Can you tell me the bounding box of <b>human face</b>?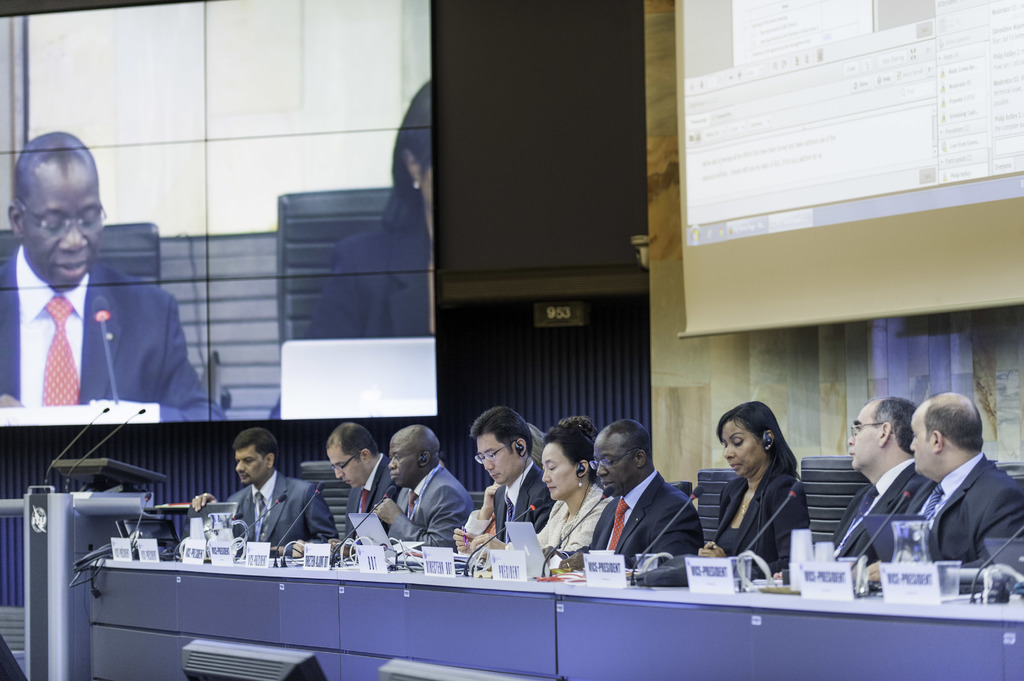
bbox=(234, 453, 271, 487).
